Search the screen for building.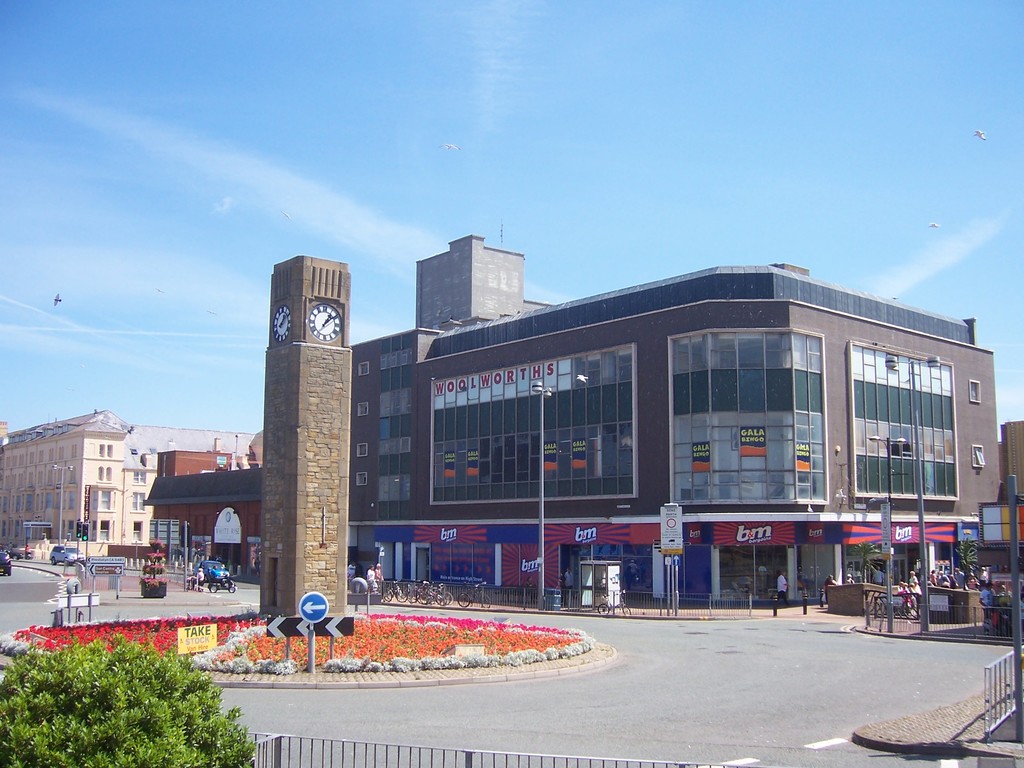
Found at pyautogui.locateOnScreen(1000, 417, 1023, 552).
